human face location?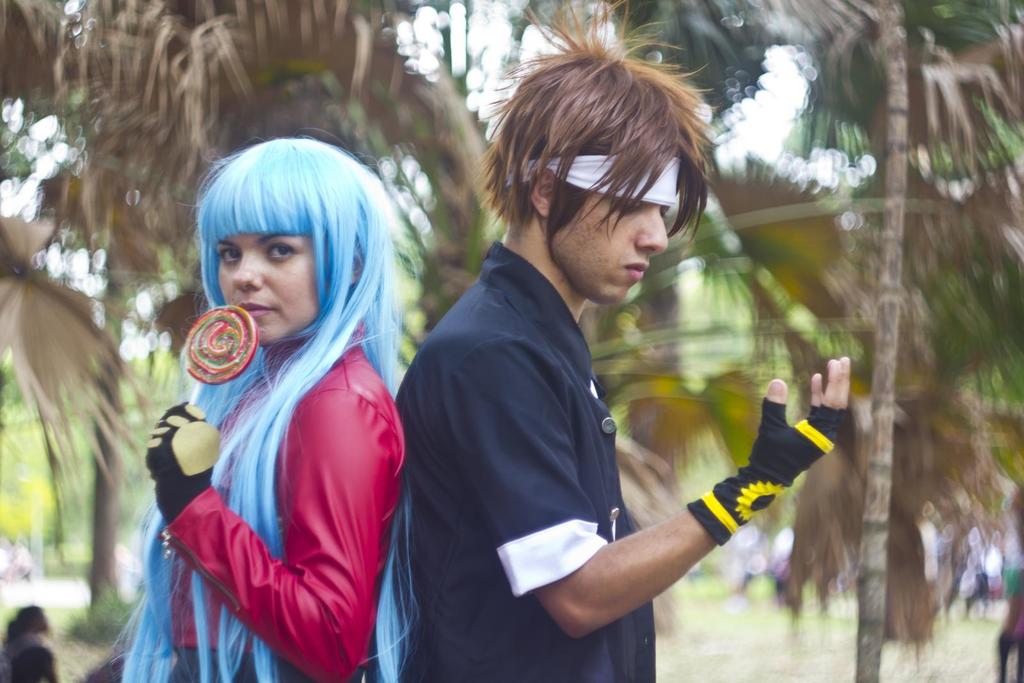
region(218, 230, 353, 346)
